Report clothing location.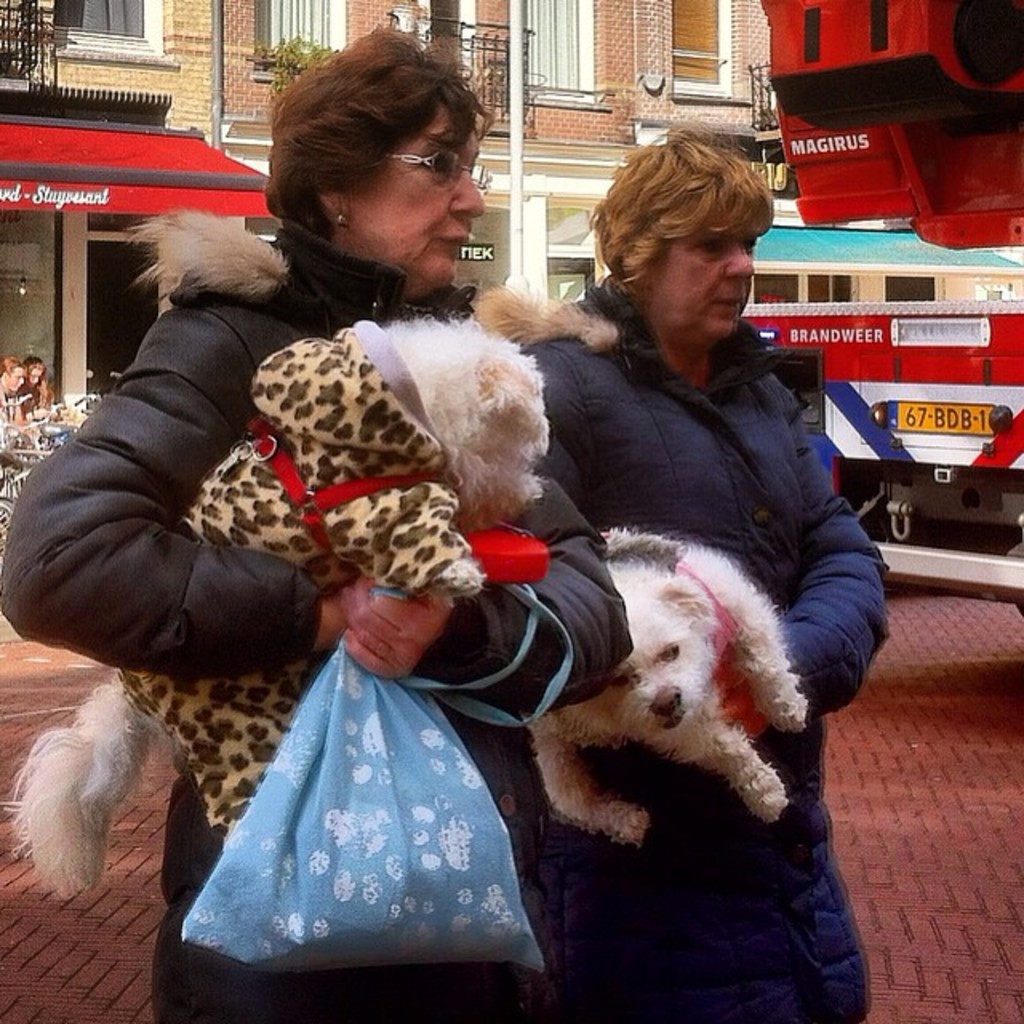
Report: l=24, t=387, r=45, b=414.
